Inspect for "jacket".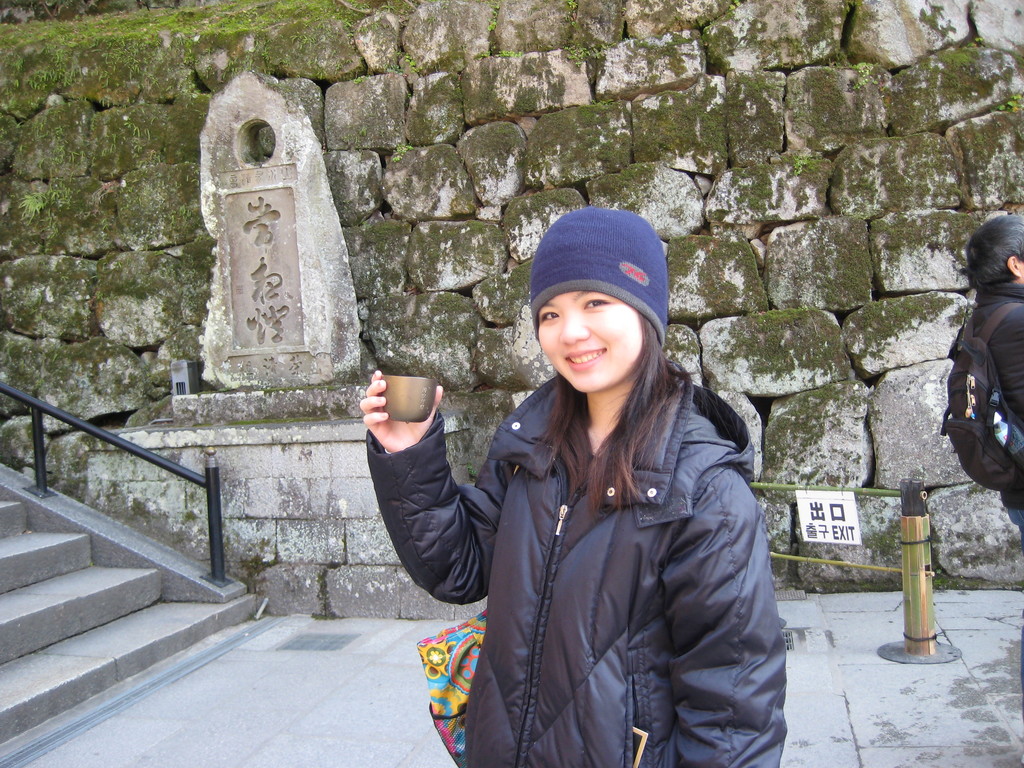
Inspection: <bbox>348, 376, 787, 767</bbox>.
